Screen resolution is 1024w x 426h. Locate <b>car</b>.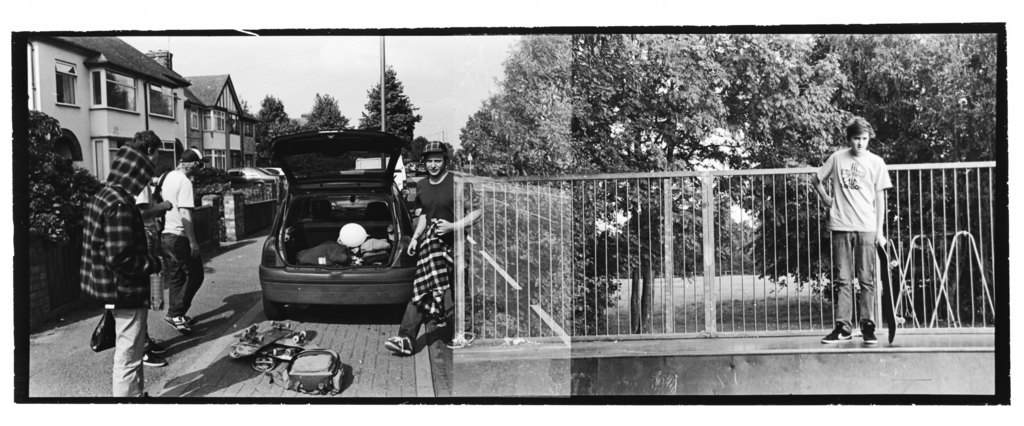
[225,166,273,186].
